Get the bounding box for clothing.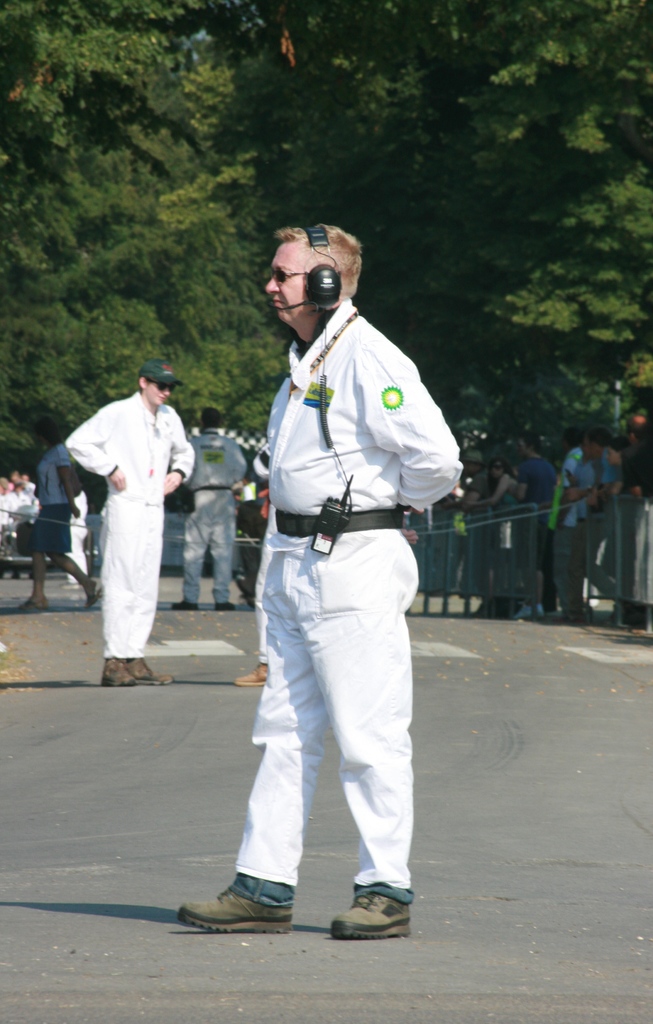
x1=469, y1=466, x2=496, y2=559.
